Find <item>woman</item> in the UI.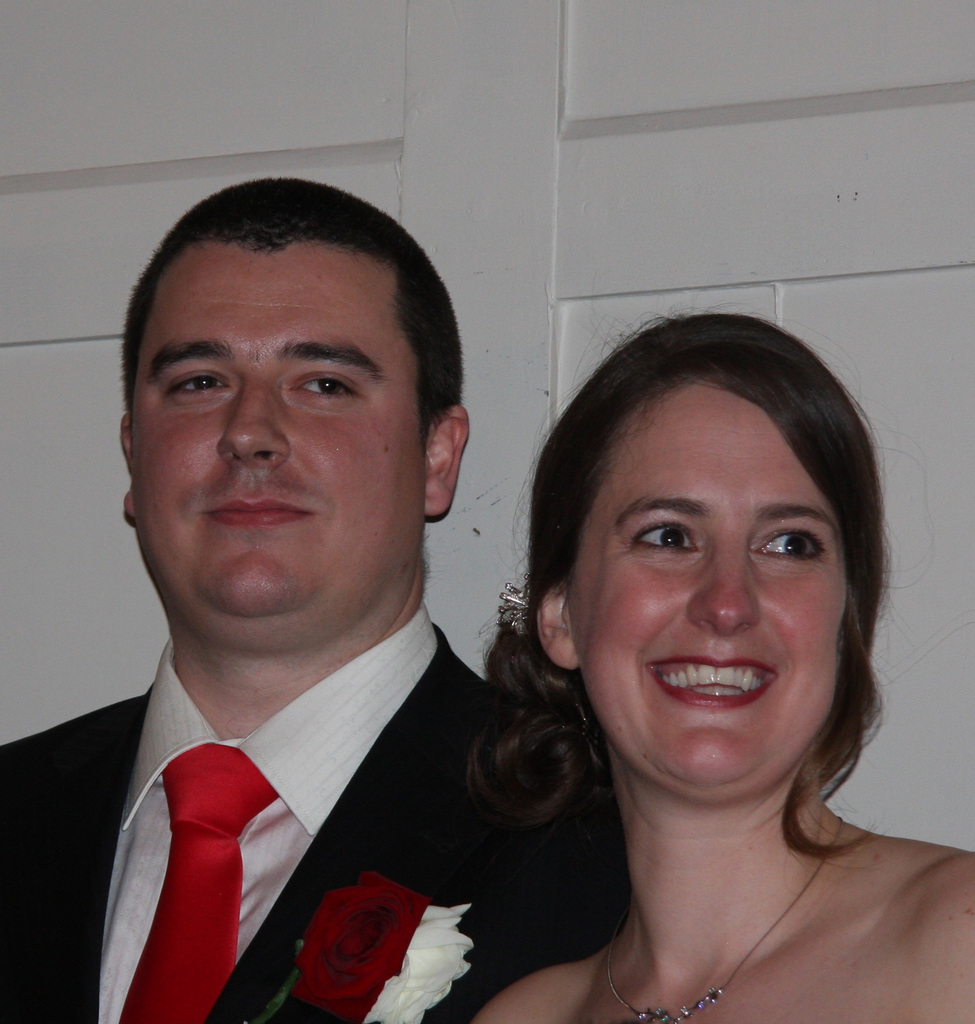
UI element at bbox=[398, 277, 962, 1021].
